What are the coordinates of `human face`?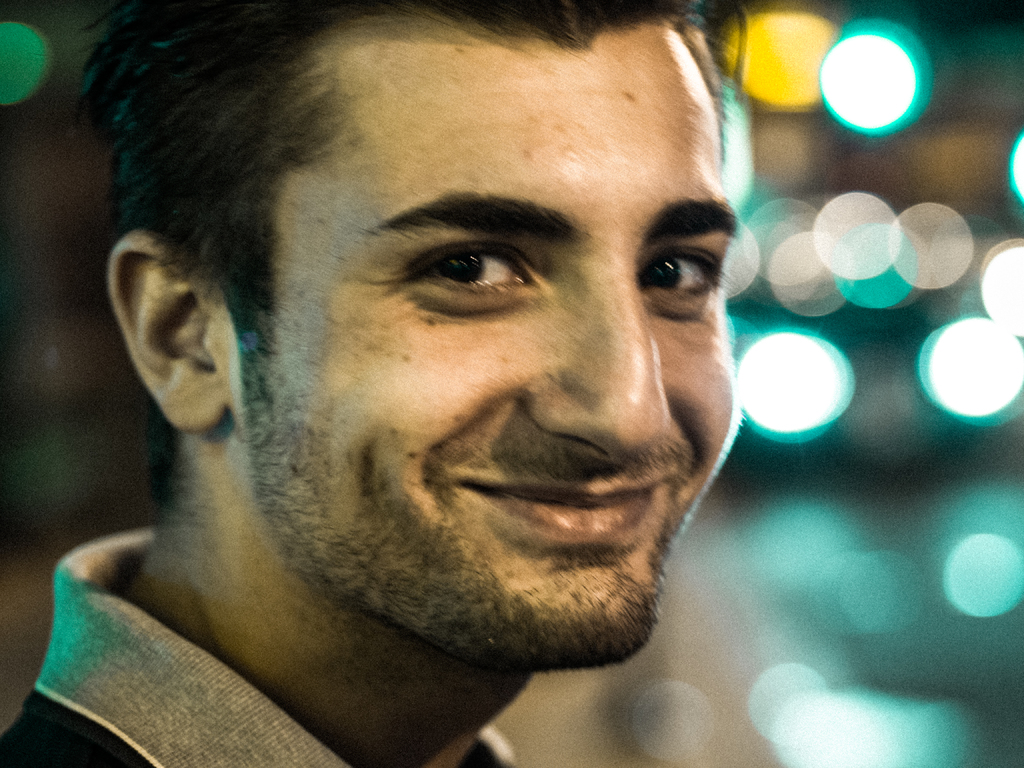
[x1=223, y1=22, x2=744, y2=672].
